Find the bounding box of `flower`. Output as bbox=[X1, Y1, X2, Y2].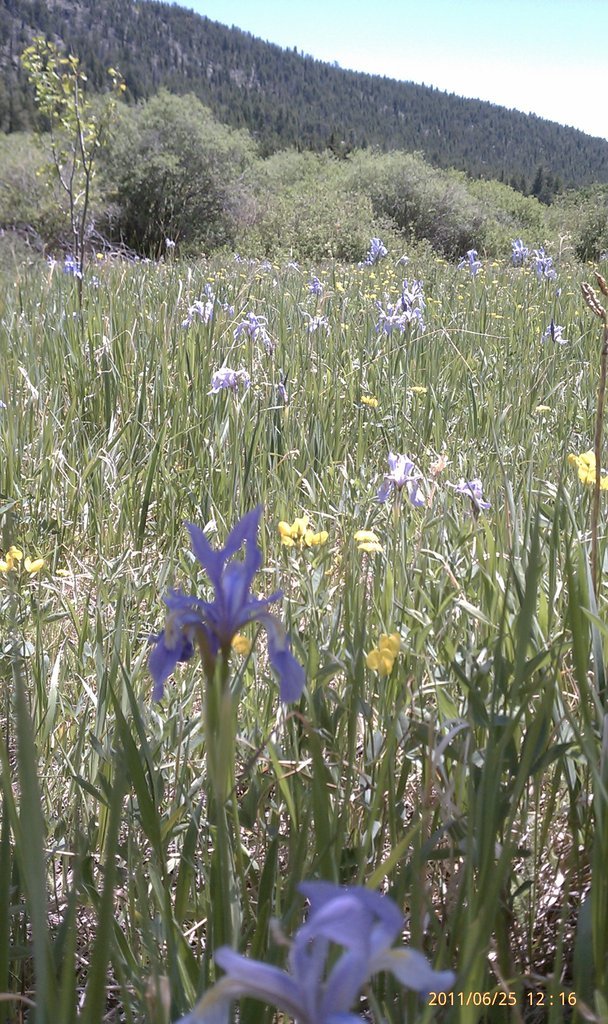
bbox=[229, 632, 248, 655].
